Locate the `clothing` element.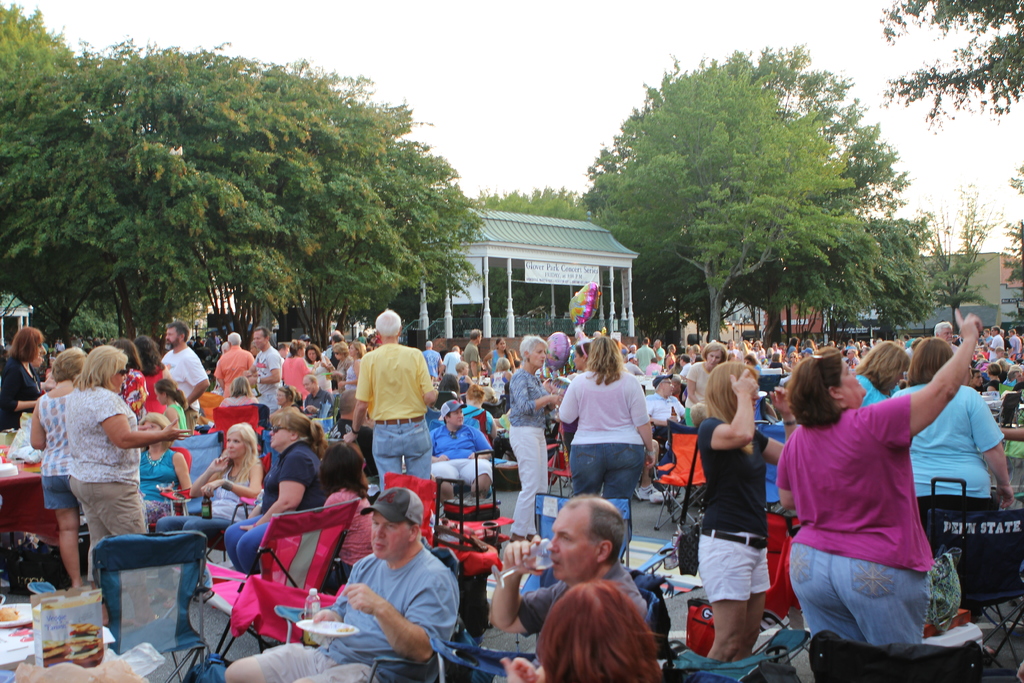
Element bbox: box(155, 461, 259, 545).
